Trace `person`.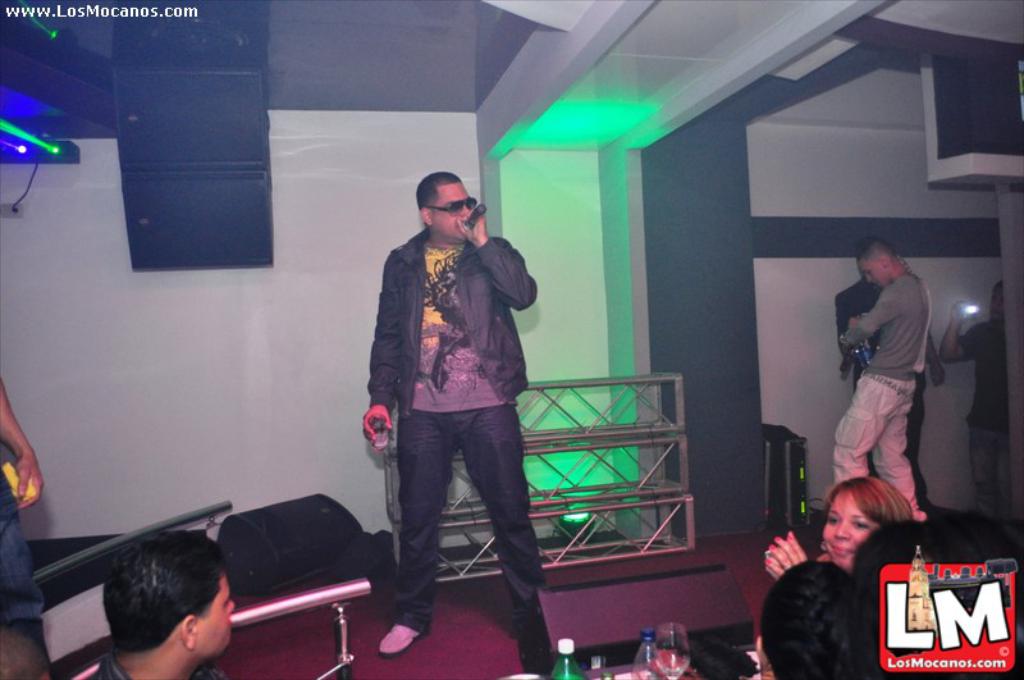
Traced to rect(827, 243, 923, 533).
